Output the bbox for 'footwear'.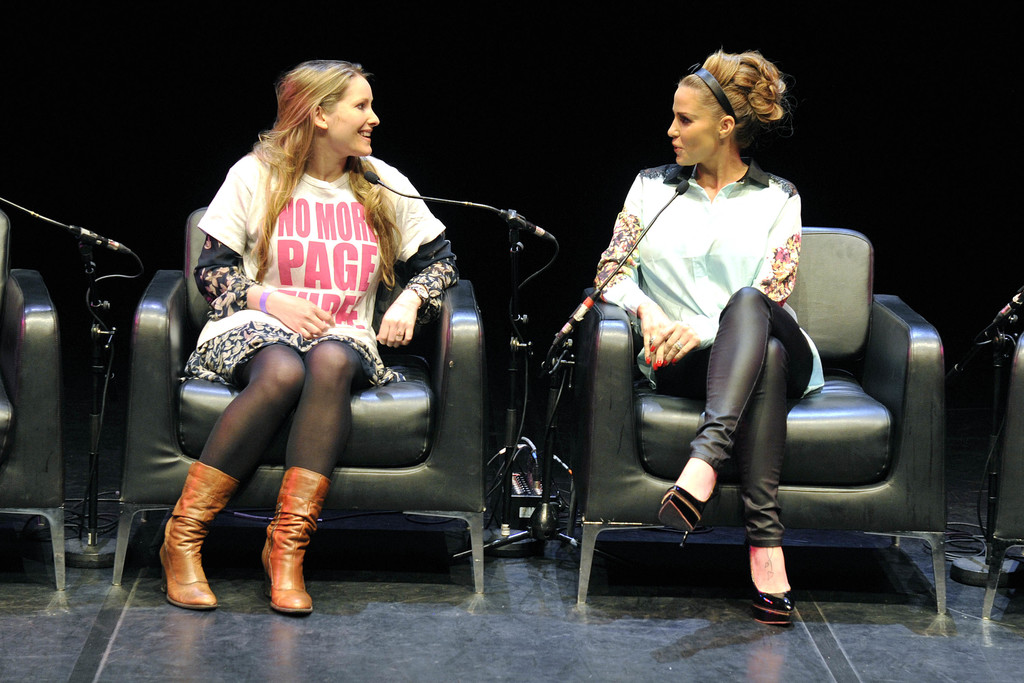
241,467,319,627.
